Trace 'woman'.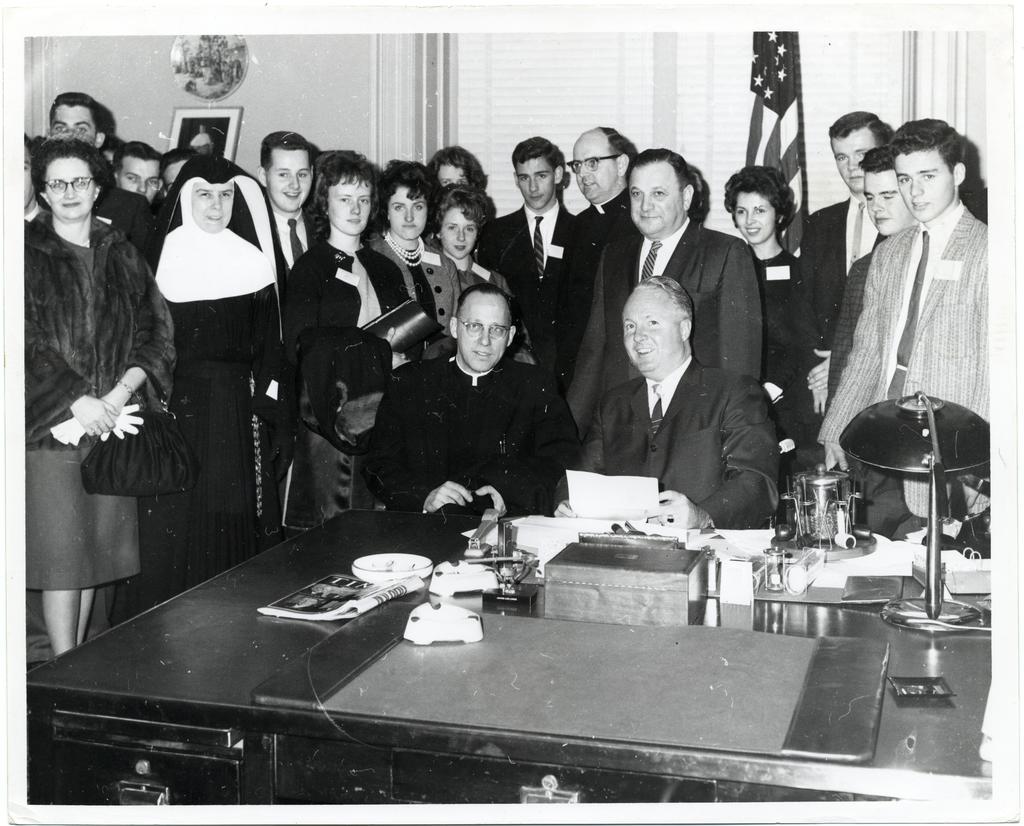
Traced to (left=277, top=146, right=424, bottom=542).
